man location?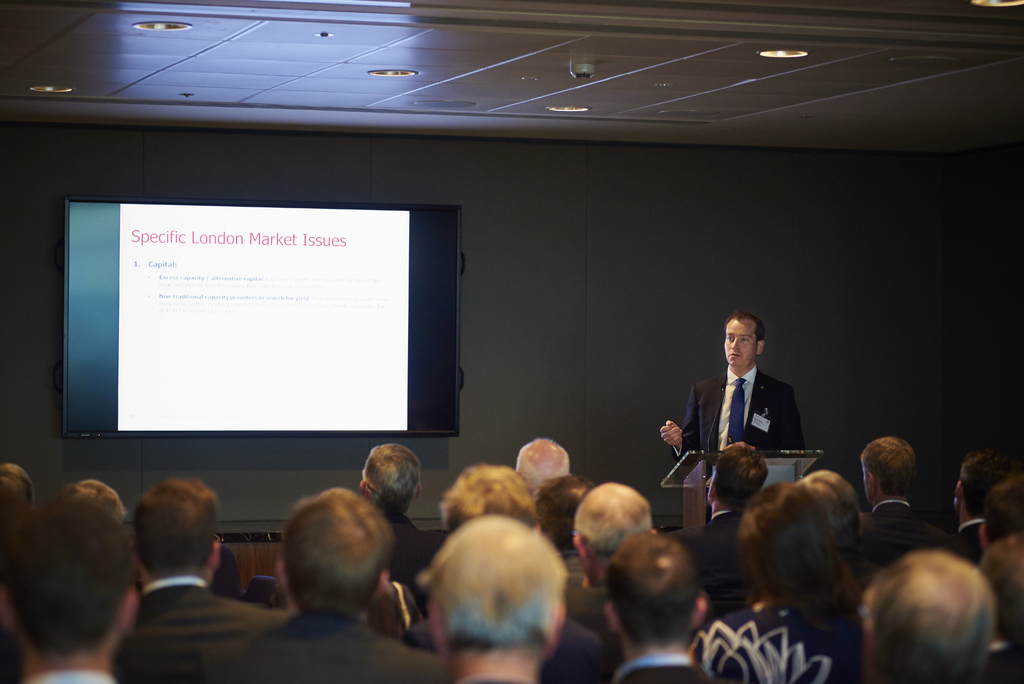
bbox=(589, 530, 725, 683)
